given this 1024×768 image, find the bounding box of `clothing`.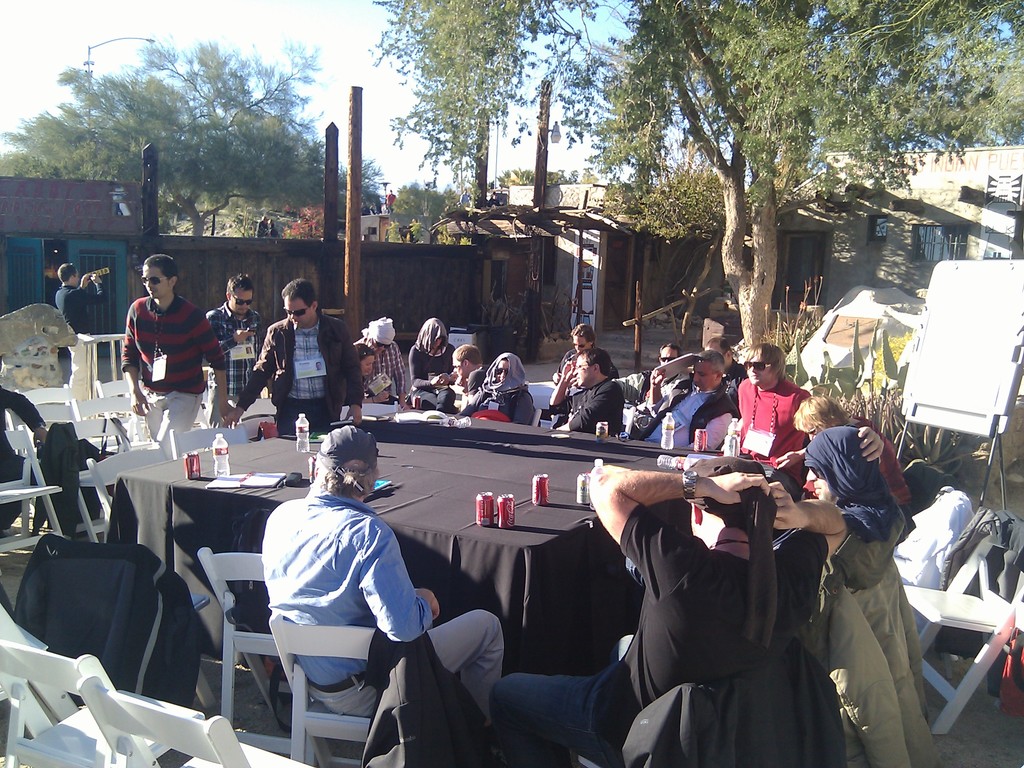
56:284:104:332.
